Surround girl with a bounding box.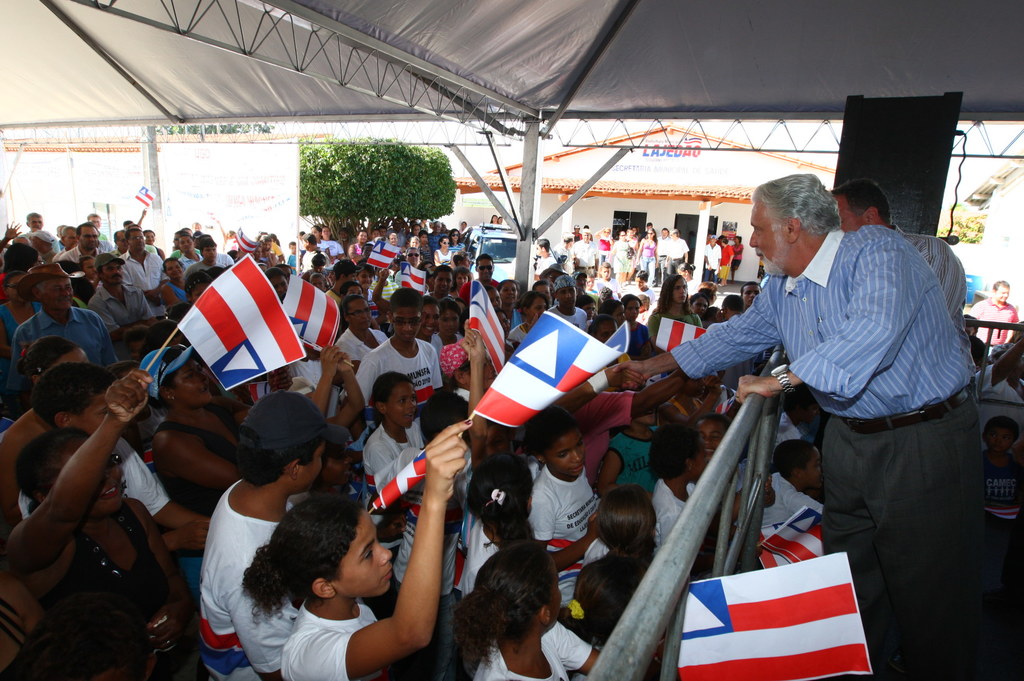
rect(525, 402, 602, 607).
